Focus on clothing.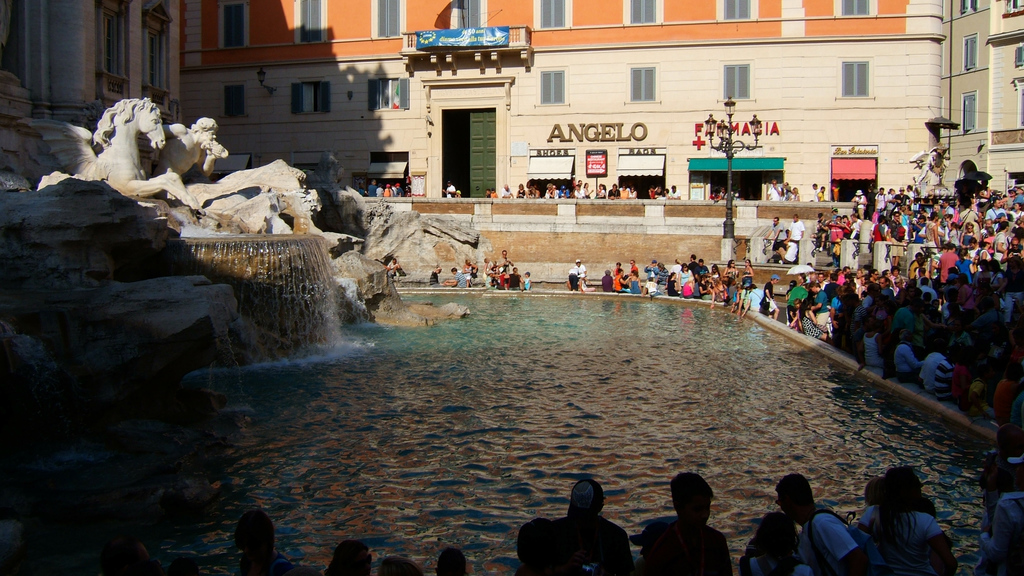
Focused at (left=748, top=556, right=814, bottom=575).
